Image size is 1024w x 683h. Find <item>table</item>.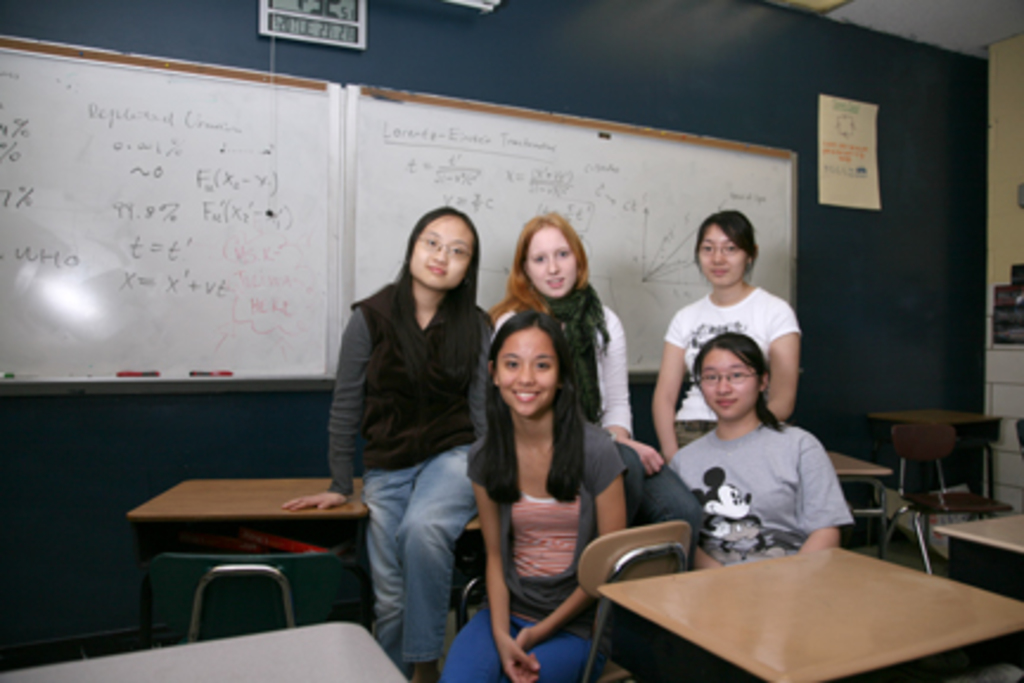
(832, 448, 896, 557).
